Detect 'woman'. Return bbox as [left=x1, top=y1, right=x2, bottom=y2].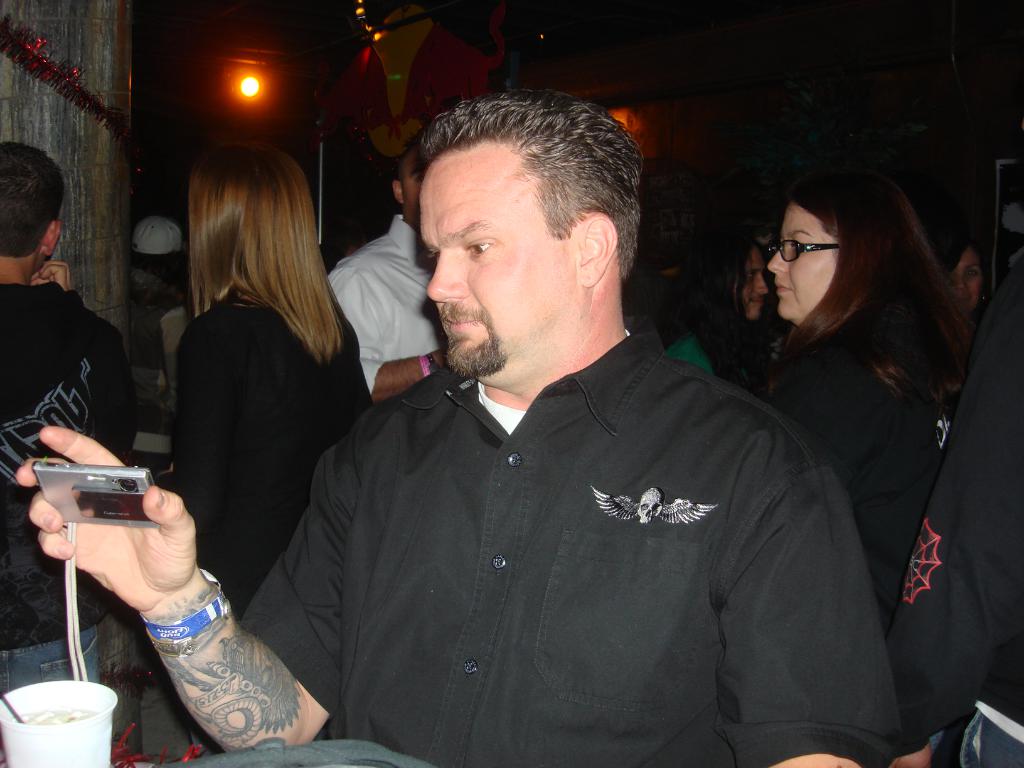
[left=708, top=156, right=995, bottom=720].
